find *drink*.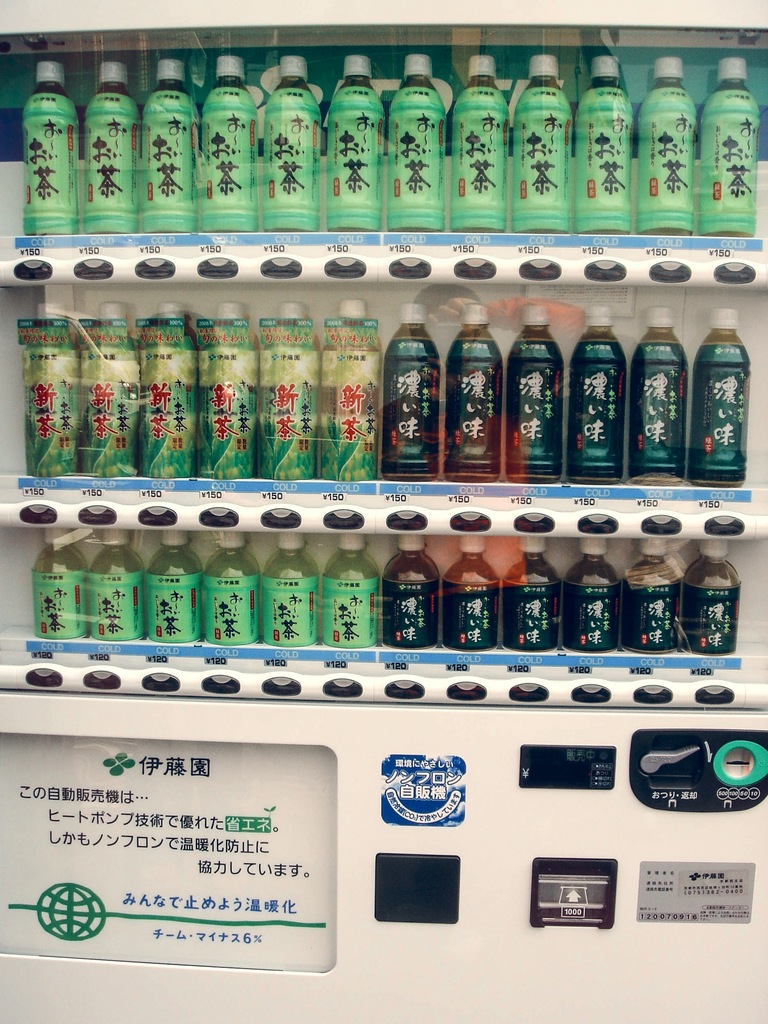
511/309/563/477.
